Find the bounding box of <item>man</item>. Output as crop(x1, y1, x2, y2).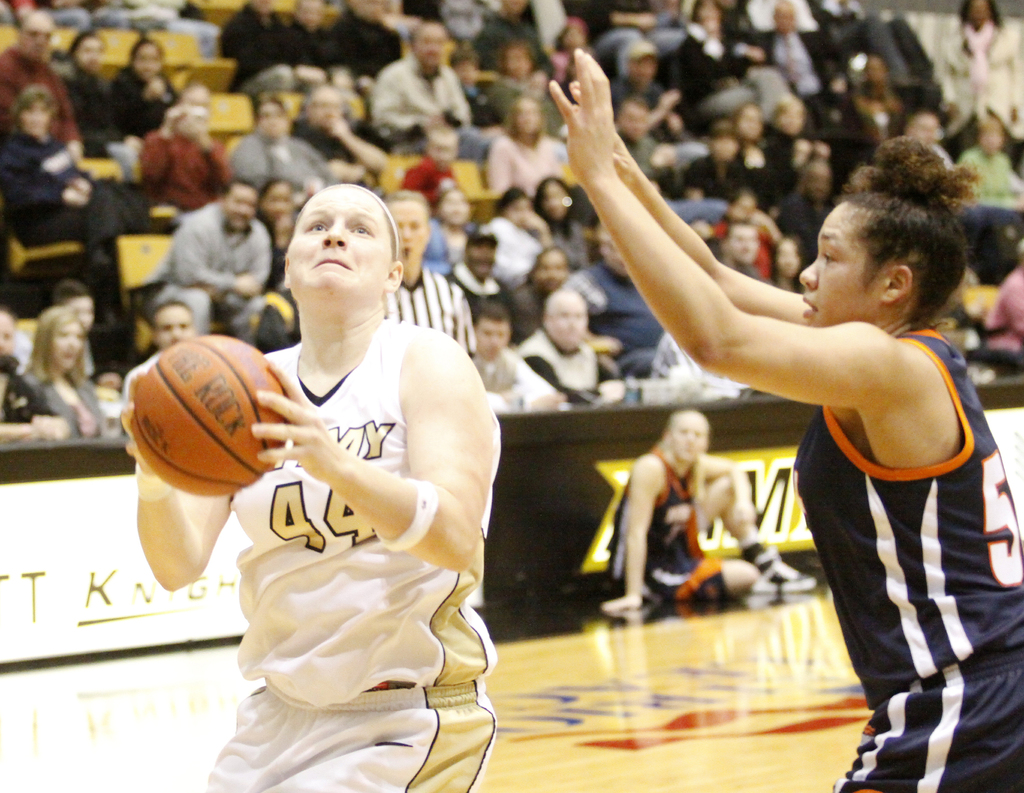
crop(125, 298, 189, 399).
